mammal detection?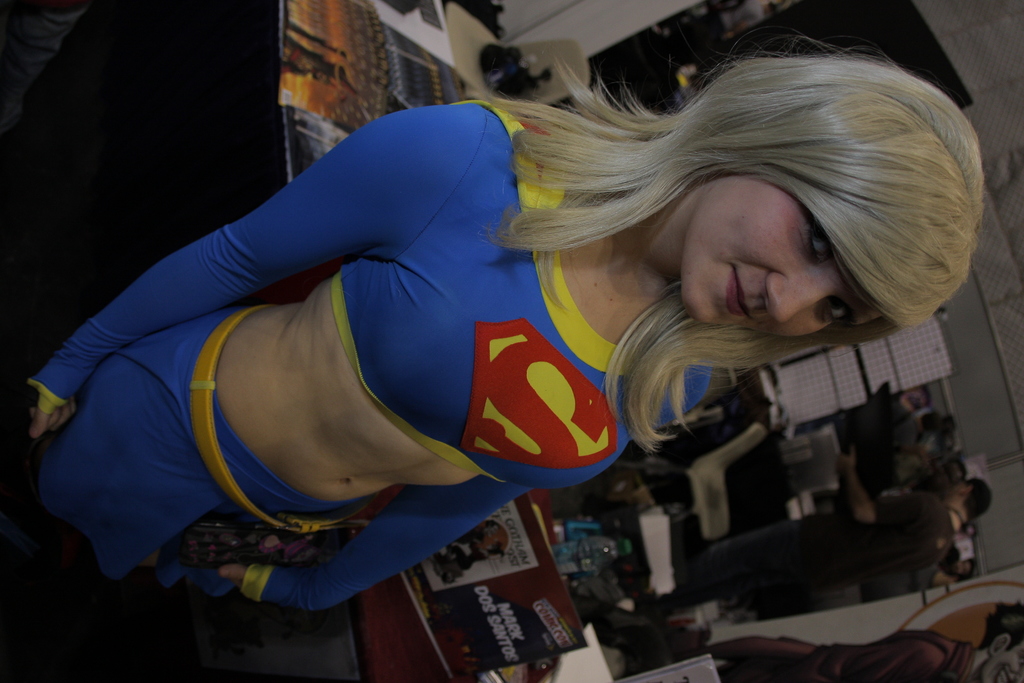
box=[710, 627, 1023, 682]
